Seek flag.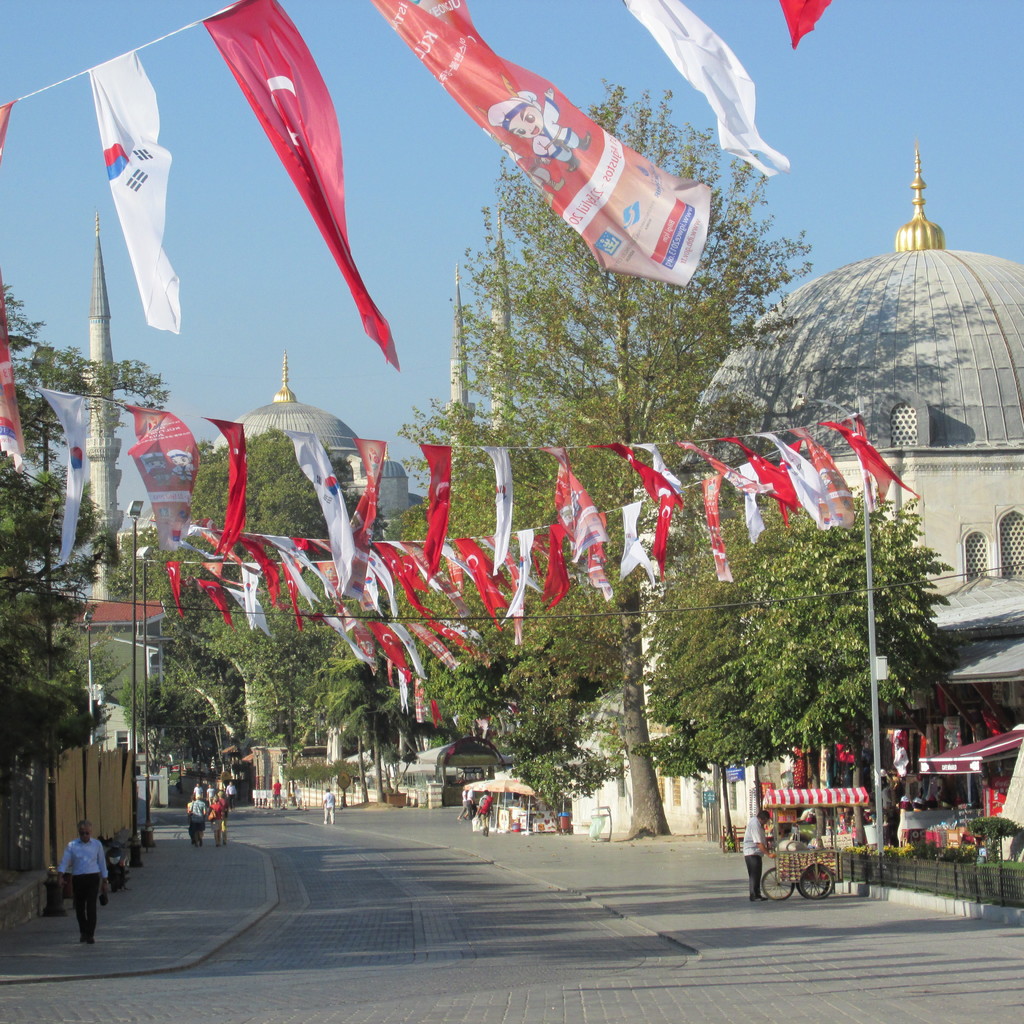
127, 397, 197, 620.
